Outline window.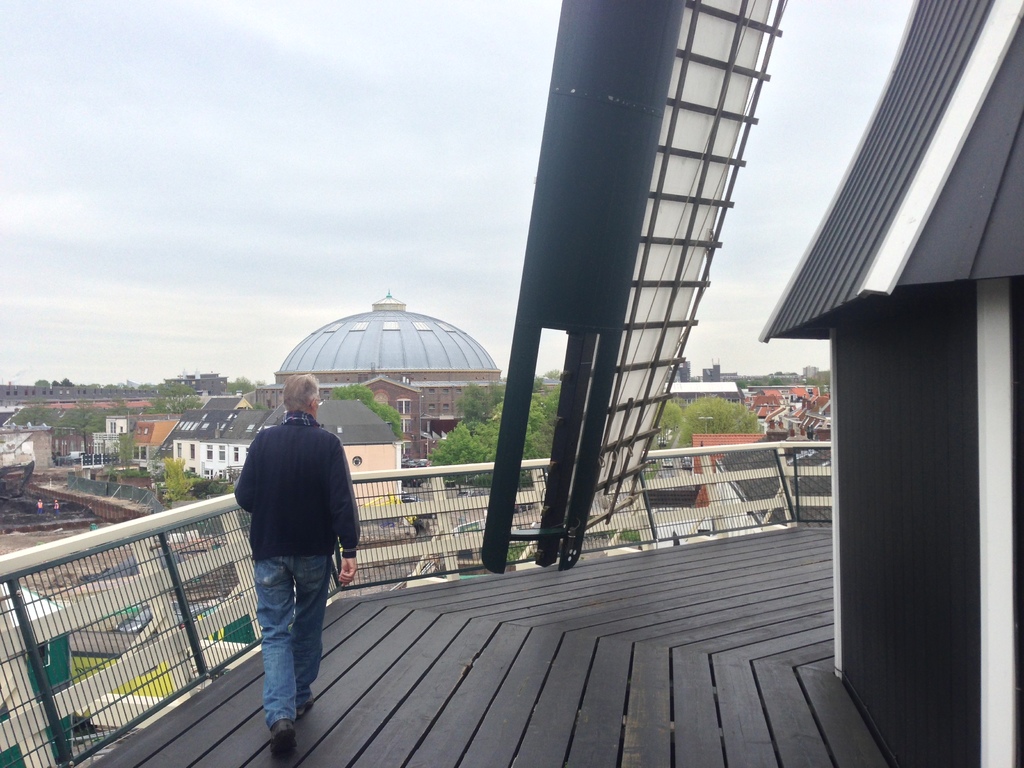
Outline: 399 401 409 414.
